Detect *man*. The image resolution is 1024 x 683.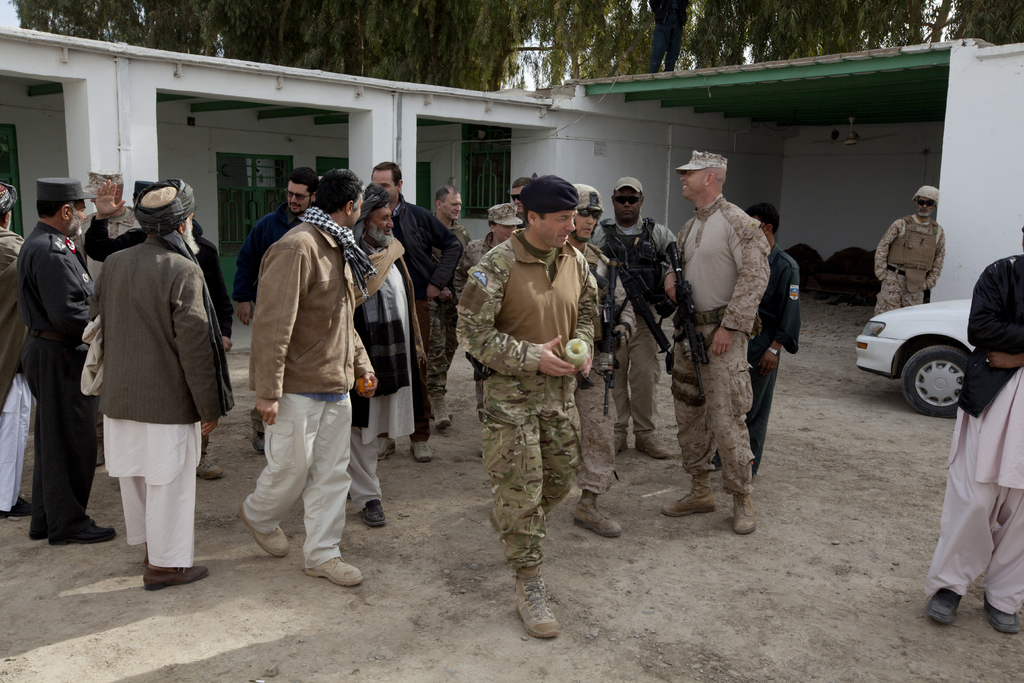
567/178/641/538.
